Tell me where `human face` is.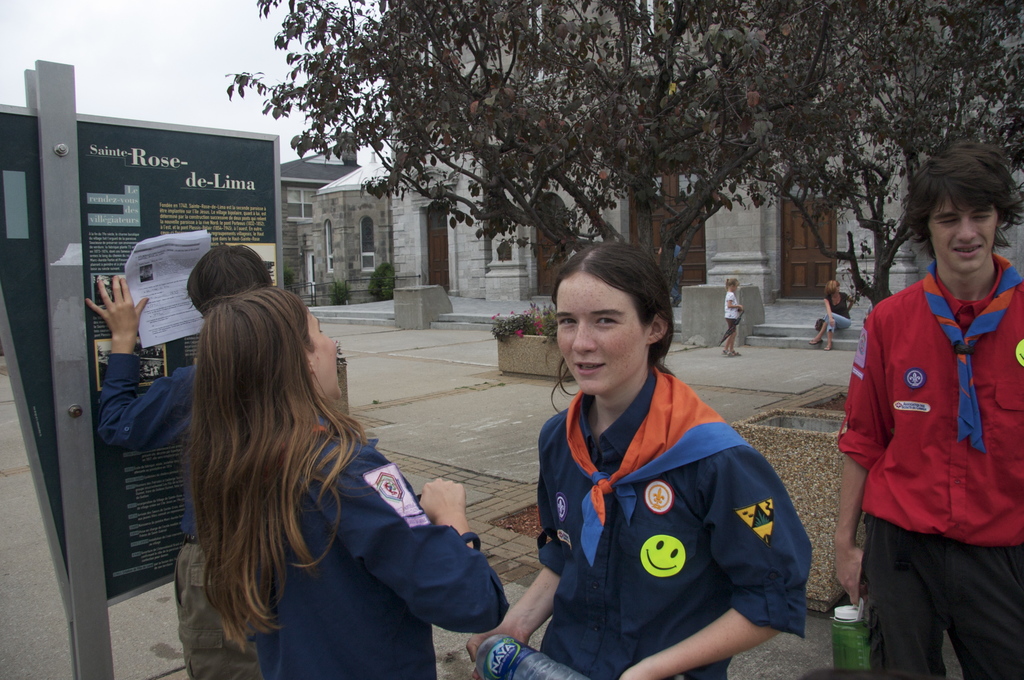
`human face` is at 308/310/342/400.
